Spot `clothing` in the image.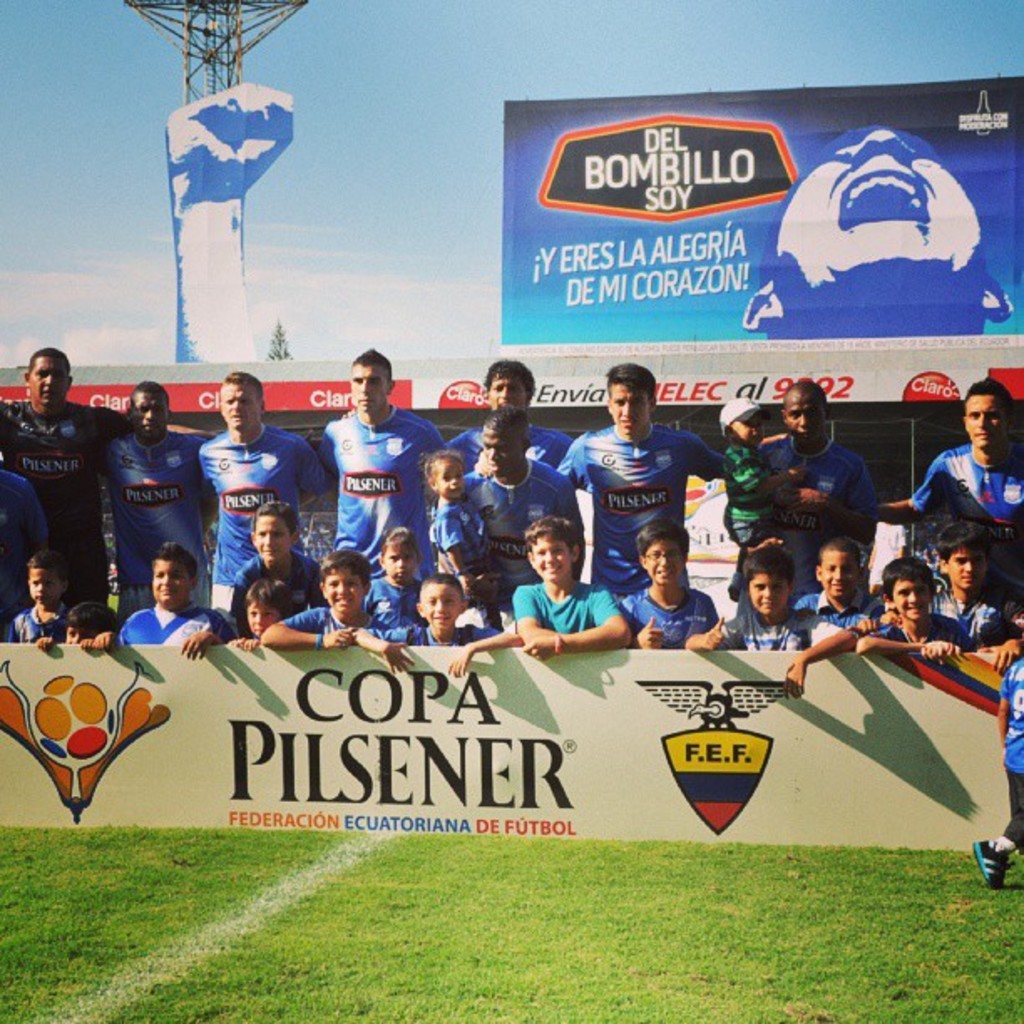
`clothing` found at 363, 577, 422, 622.
